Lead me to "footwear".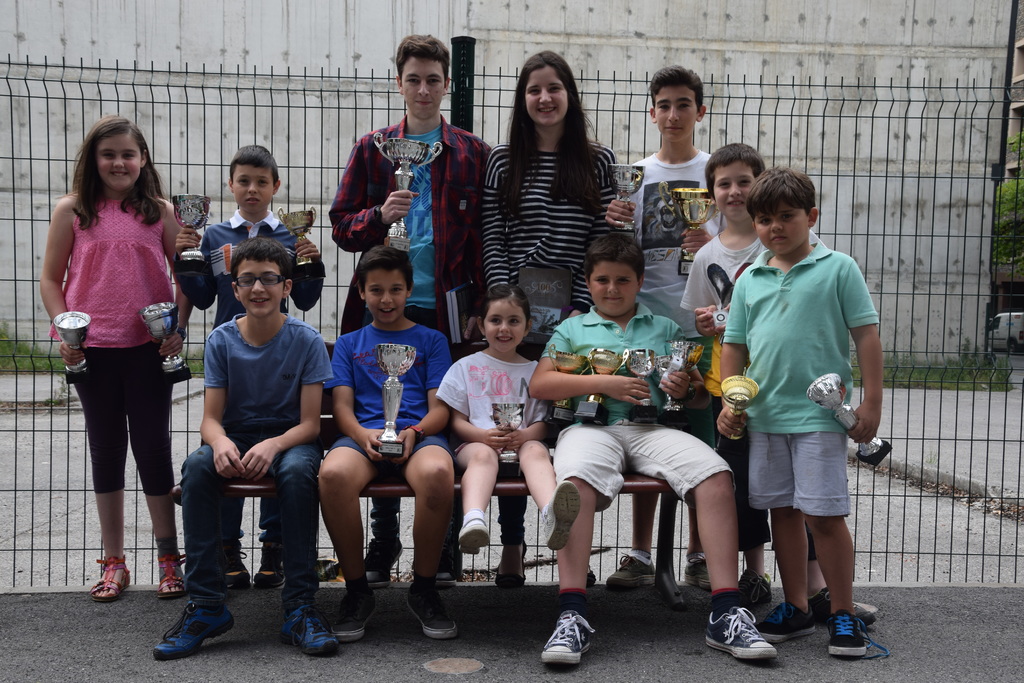
Lead to left=538, top=613, right=598, bottom=670.
